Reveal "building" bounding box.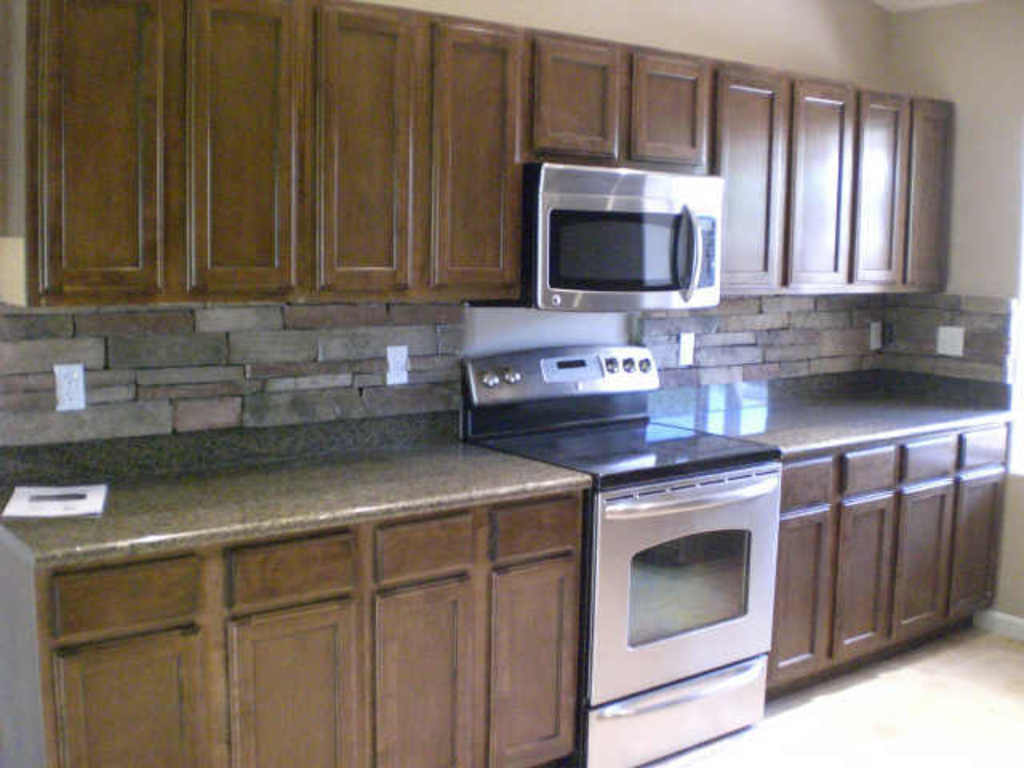
Revealed: locate(0, 0, 1022, 766).
